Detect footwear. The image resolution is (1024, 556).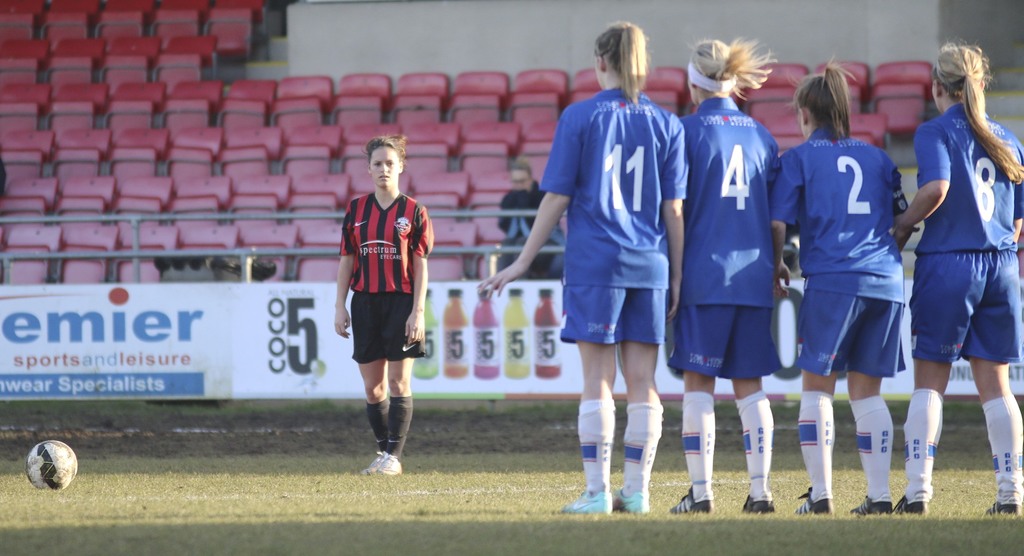
x1=892 y1=493 x2=927 y2=516.
